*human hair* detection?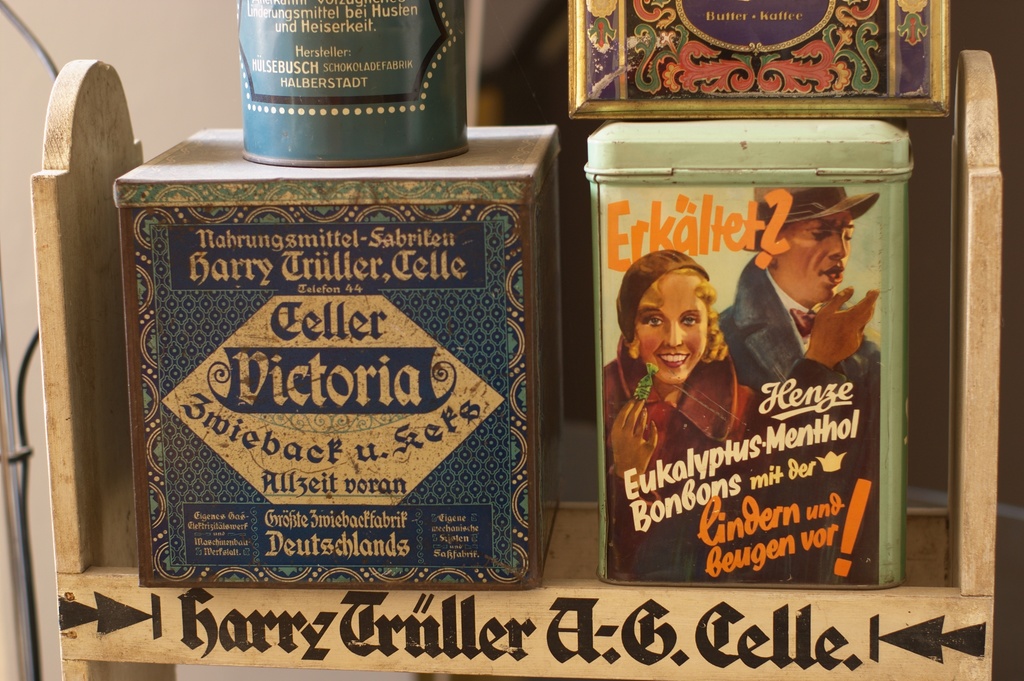
623/264/730/361
